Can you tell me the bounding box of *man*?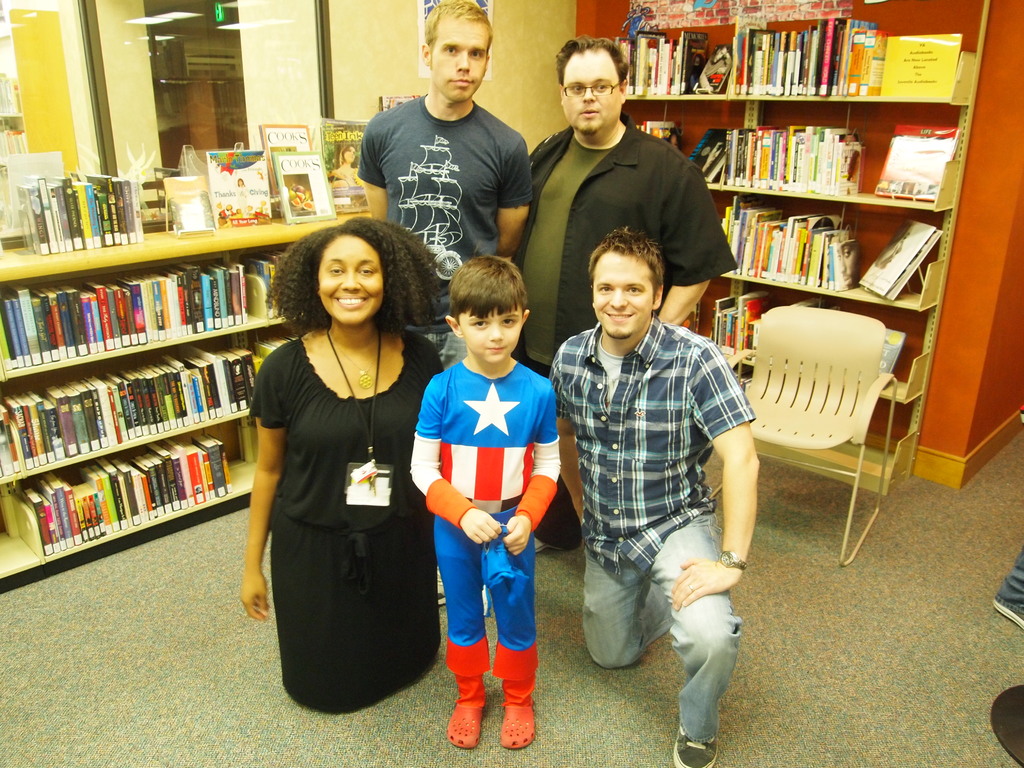
BBox(550, 227, 769, 767).
